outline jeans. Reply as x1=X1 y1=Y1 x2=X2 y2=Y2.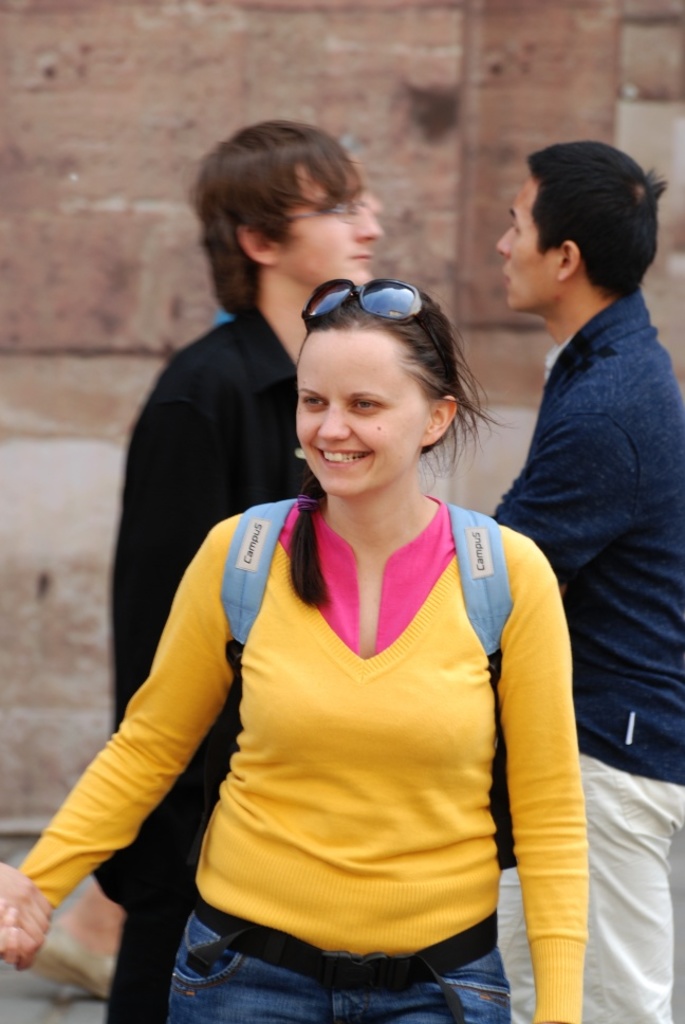
x1=101 y1=909 x2=189 y2=1014.
